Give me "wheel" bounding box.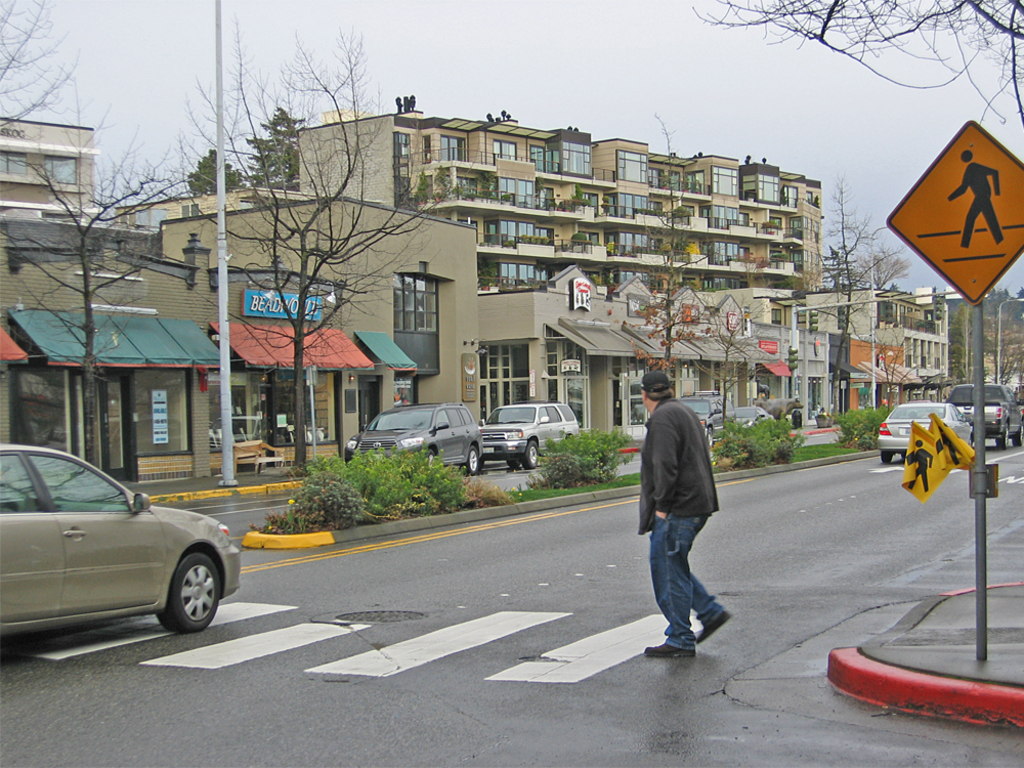
(x1=156, y1=550, x2=219, y2=635).
